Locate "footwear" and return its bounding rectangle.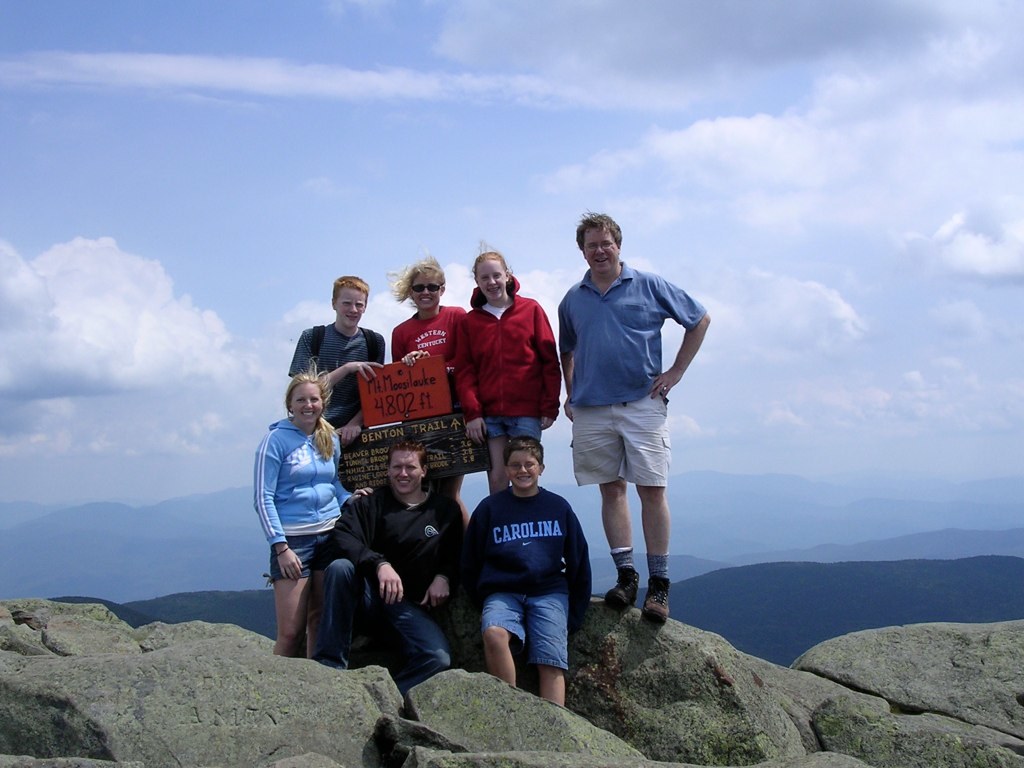
rect(647, 572, 677, 628).
